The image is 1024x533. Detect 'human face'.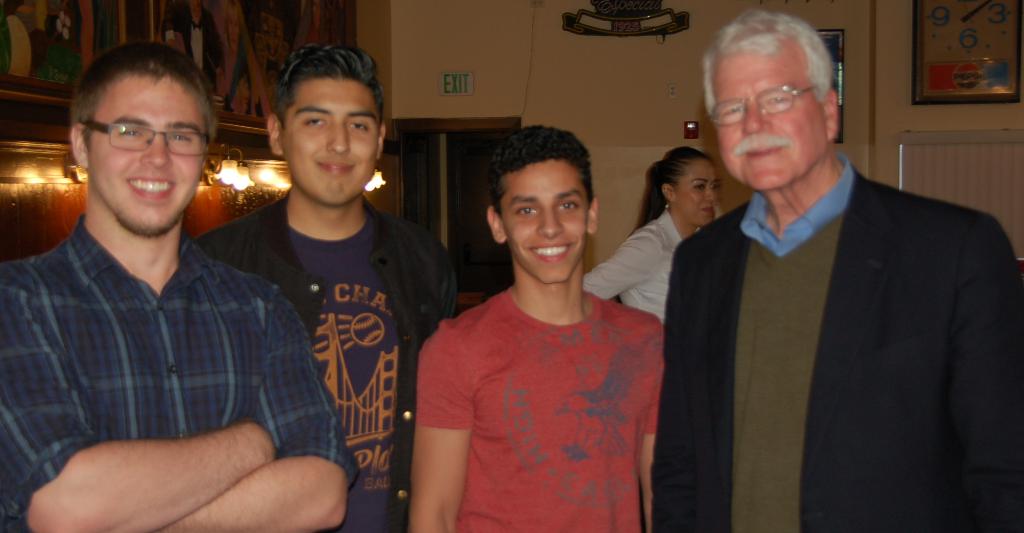
Detection: (88, 79, 200, 238).
